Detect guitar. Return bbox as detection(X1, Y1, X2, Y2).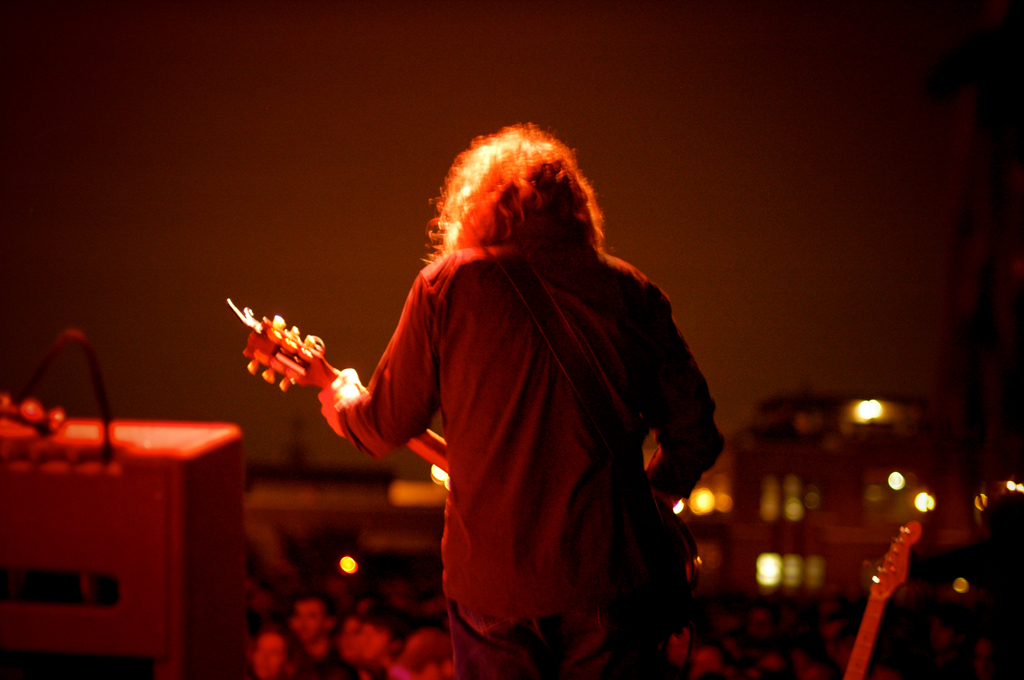
detection(225, 292, 705, 626).
